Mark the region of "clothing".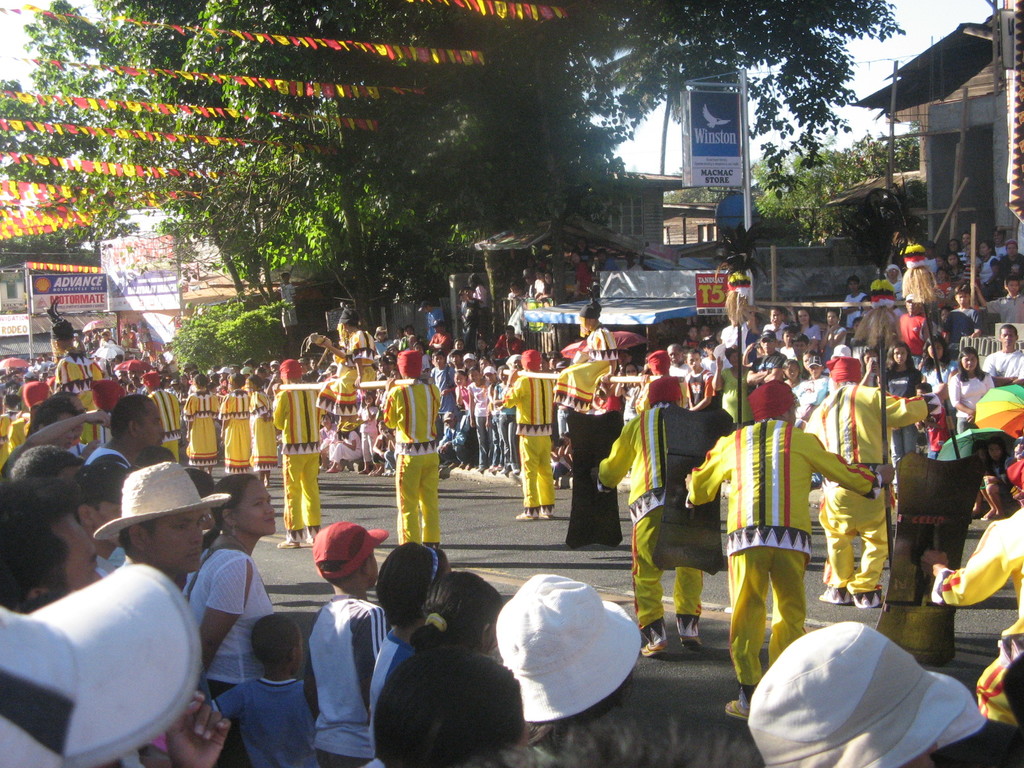
Region: [986,349,1023,383].
